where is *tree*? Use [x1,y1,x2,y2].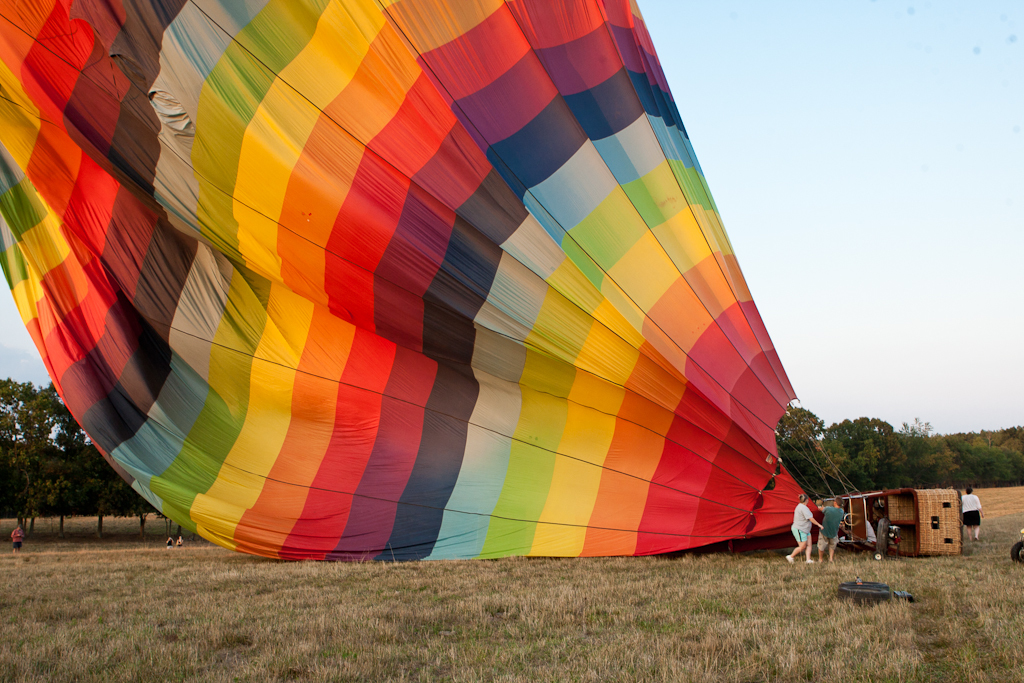
[0,376,84,542].
